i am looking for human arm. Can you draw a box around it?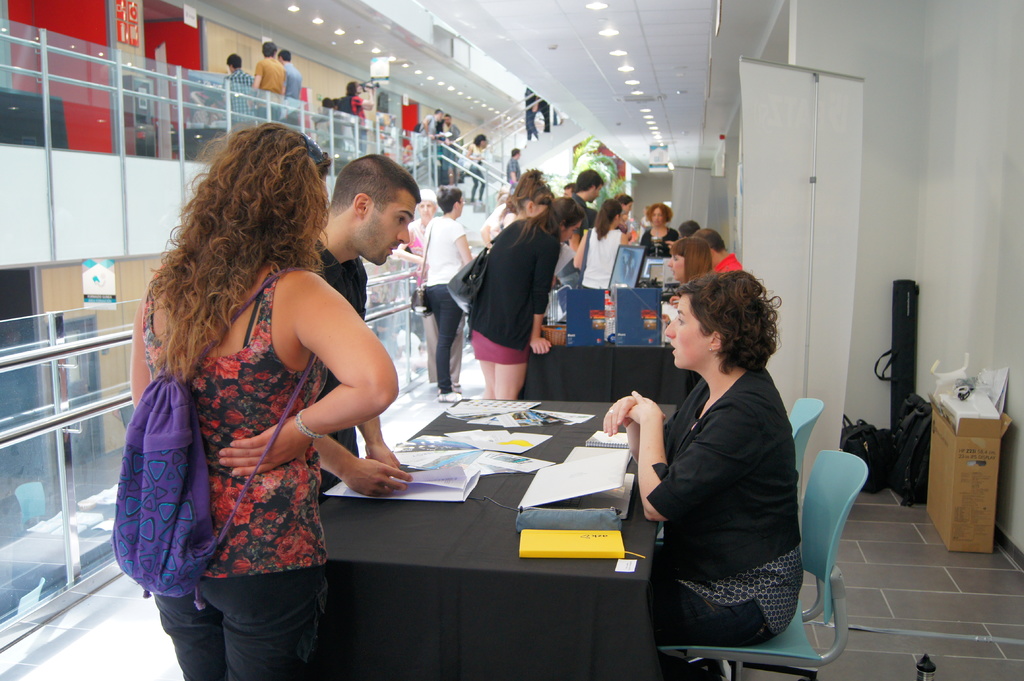
Sure, the bounding box is (x1=598, y1=390, x2=640, y2=465).
